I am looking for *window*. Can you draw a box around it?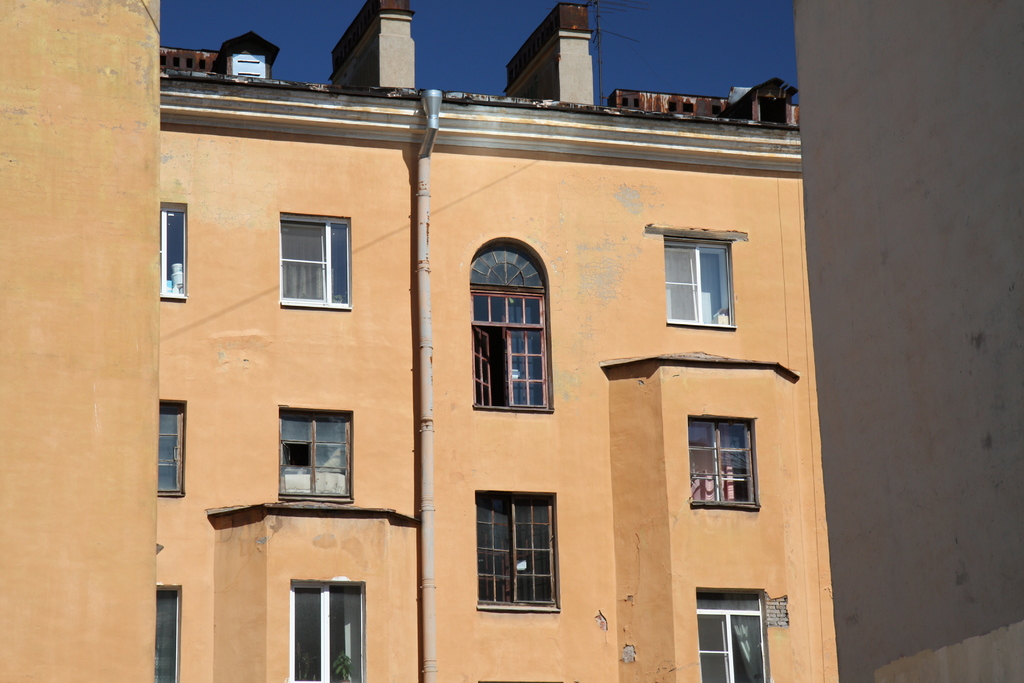
Sure, the bounding box is x1=157, y1=584, x2=177, y2=682.
